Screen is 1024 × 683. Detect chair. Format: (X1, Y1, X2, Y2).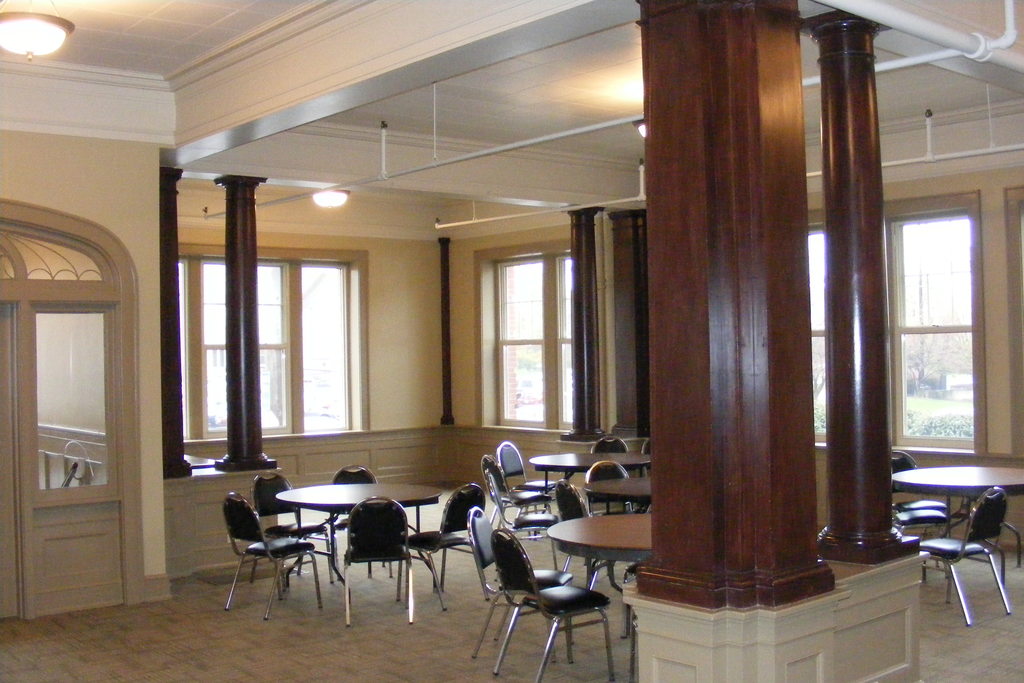
(554, 477, 635, 585).
